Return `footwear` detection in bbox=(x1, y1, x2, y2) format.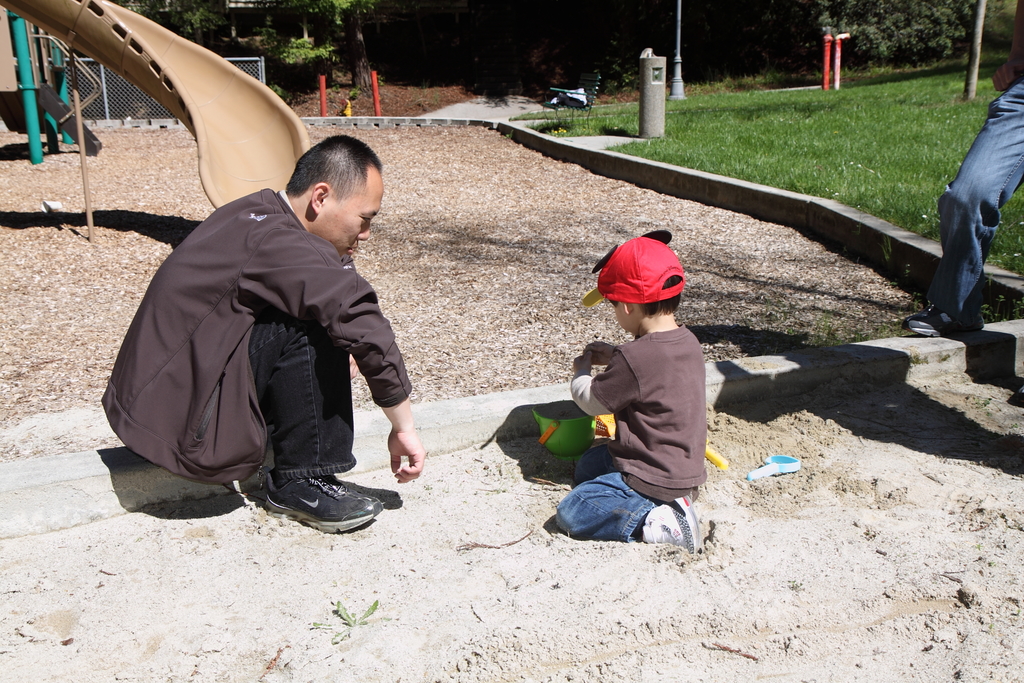
bbox=(895, 305, 984, 334).
